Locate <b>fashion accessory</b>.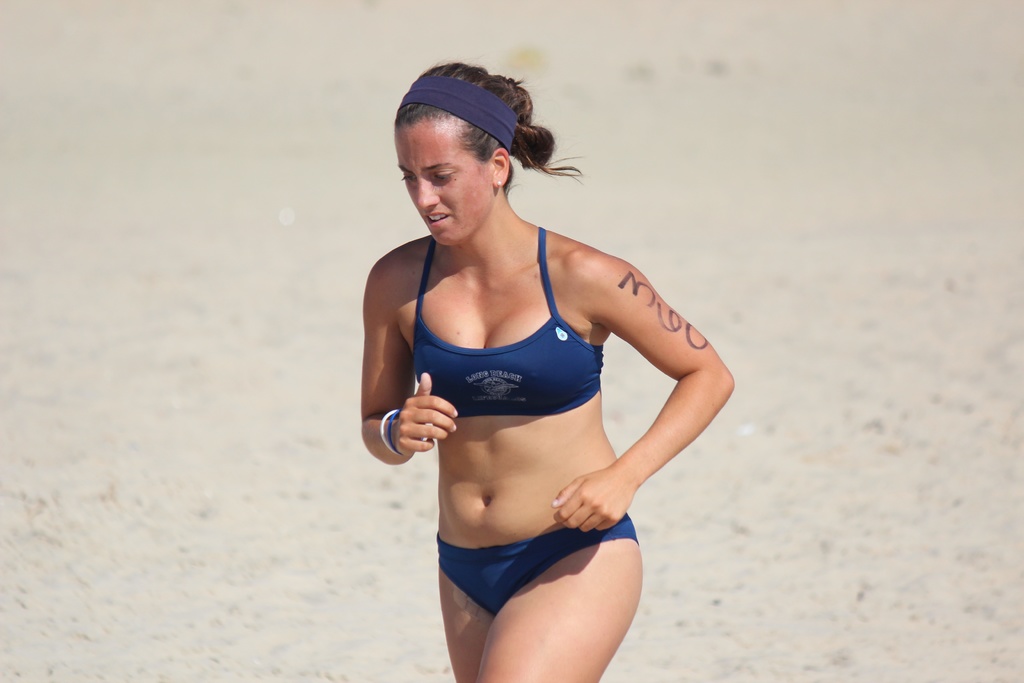
Bounding box: select_region(373, 406, 398, 461).
